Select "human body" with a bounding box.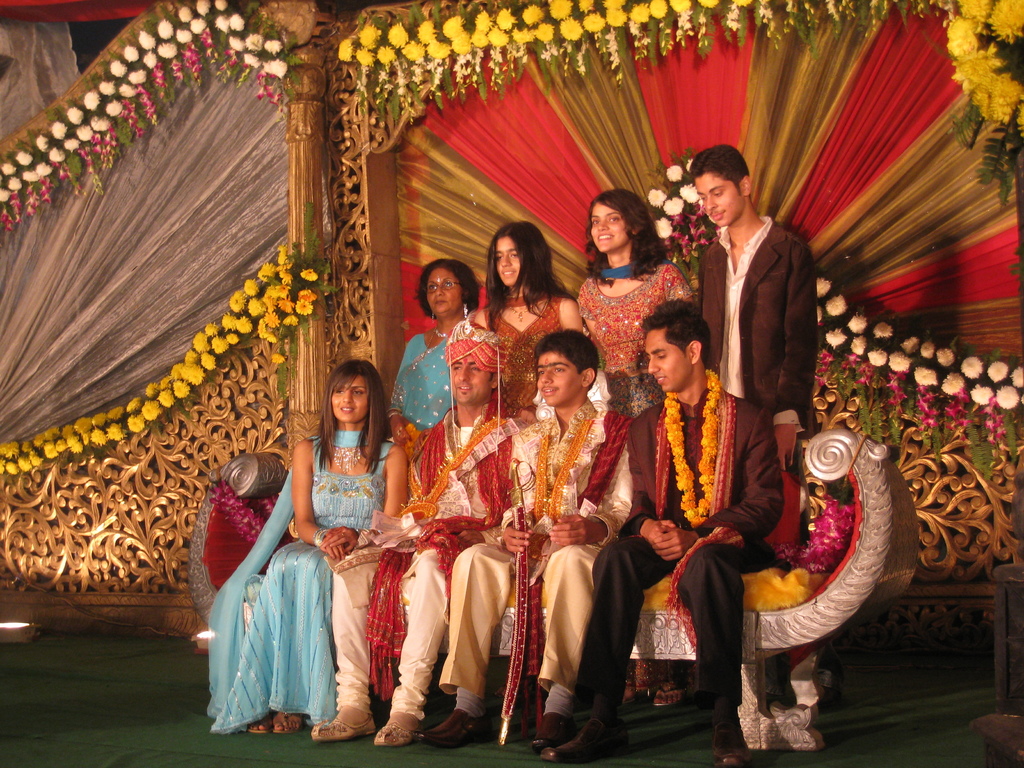
[left=310, top=320, right=532, bottom=743].
